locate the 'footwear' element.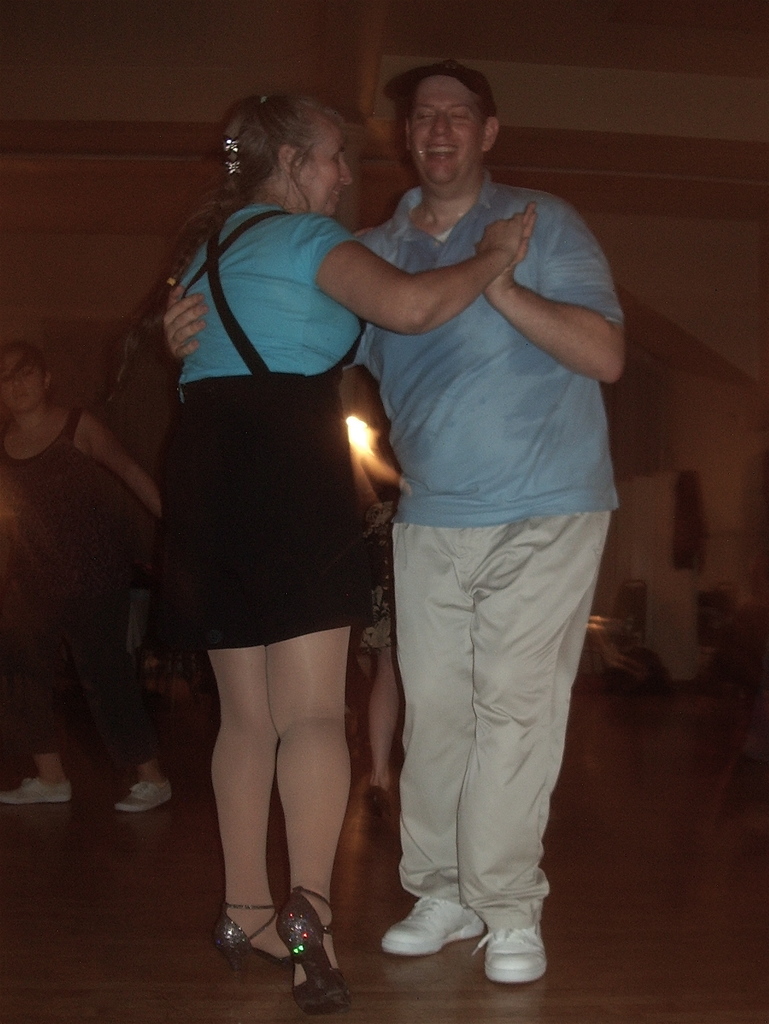
Element bbox: bbox=[472, 929, 542, 982].
